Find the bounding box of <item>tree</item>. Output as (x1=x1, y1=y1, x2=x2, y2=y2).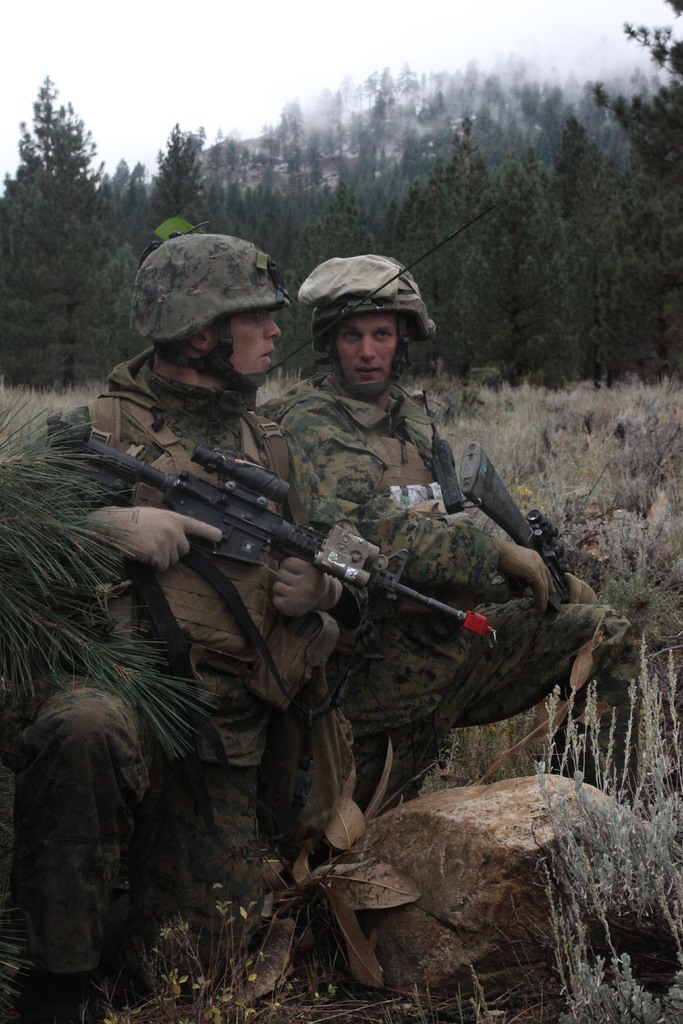
(x1=603, y1=168, x2=682, y2=355).
